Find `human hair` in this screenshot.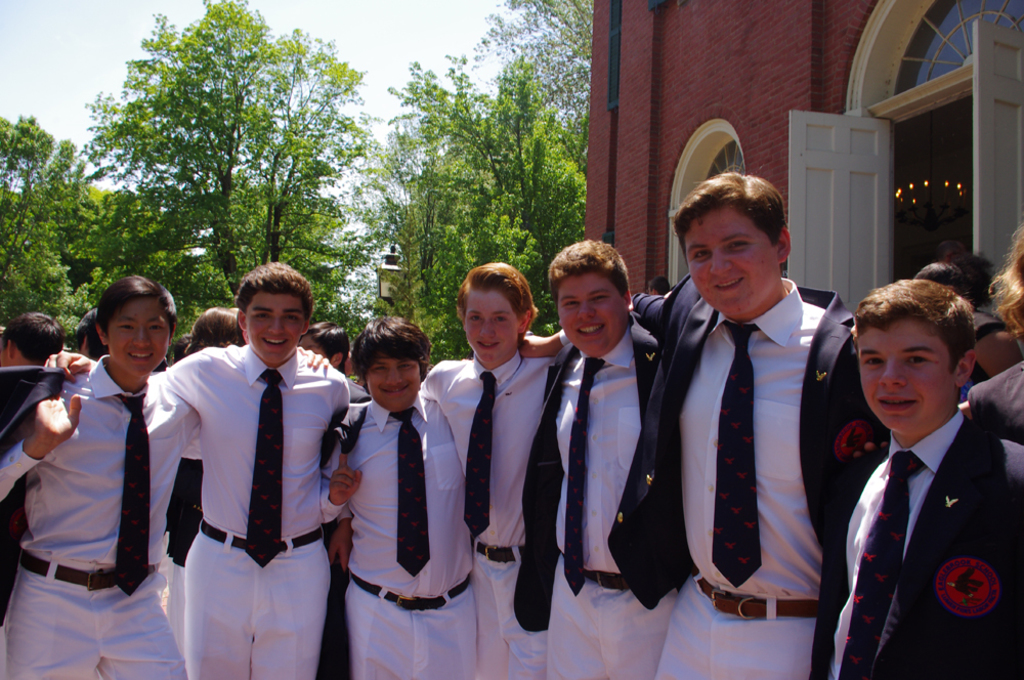
The bounding box for `human hair` is (936, 238, 966, 252).
